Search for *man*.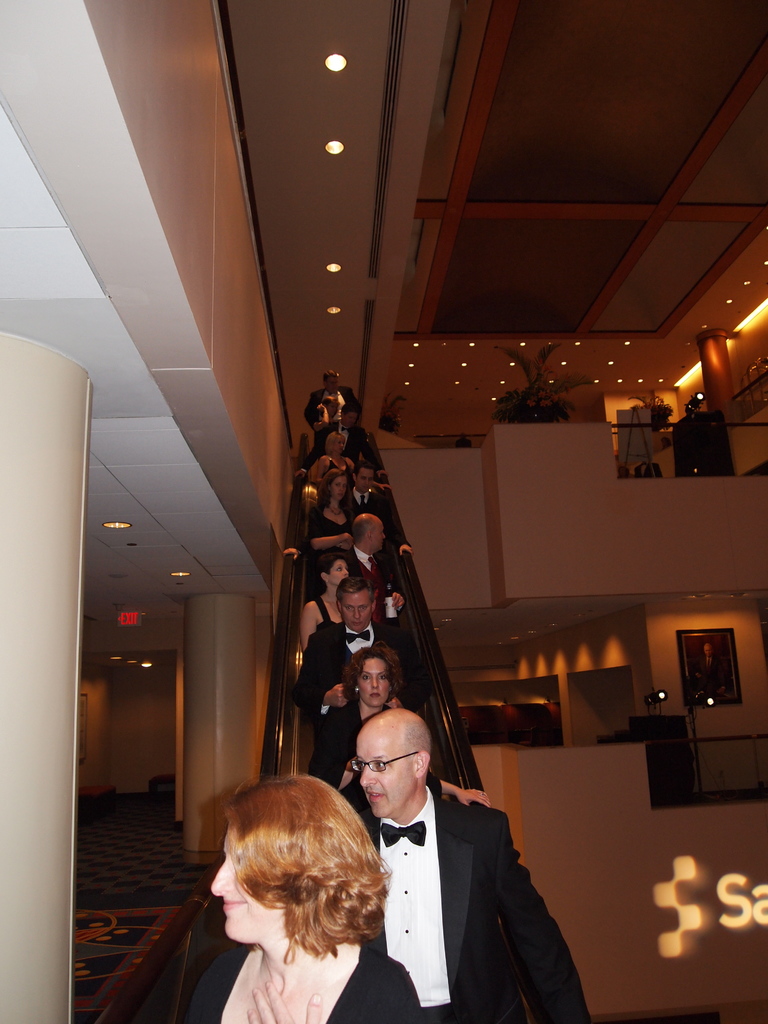
Found at <bbox>298, 367, 358, 425</bbox>.
